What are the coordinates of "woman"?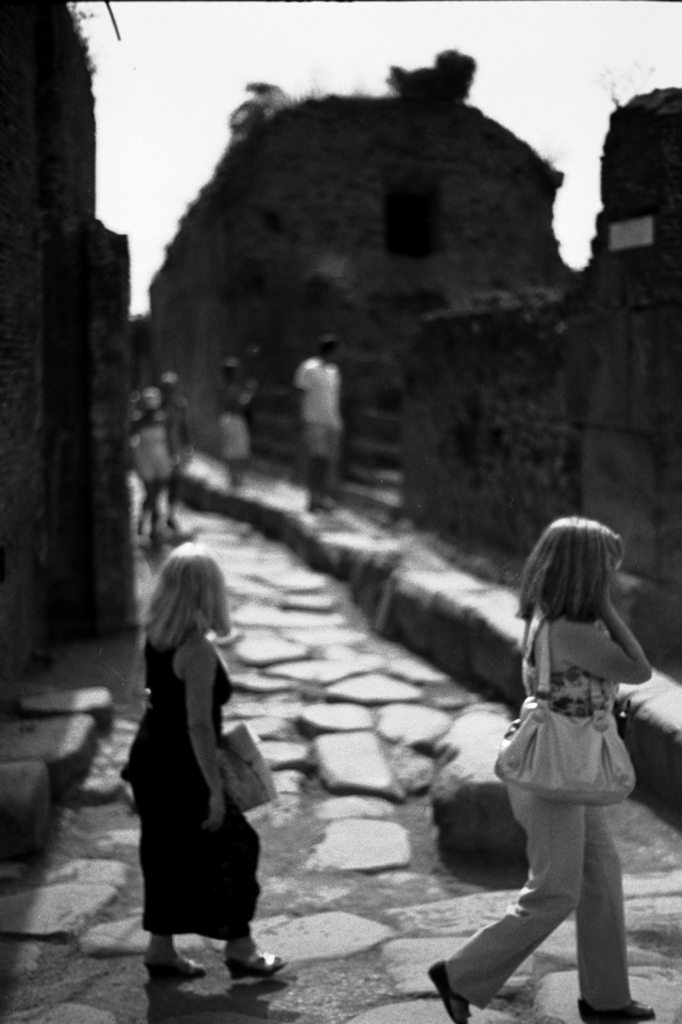
bbox=(431, 512, 663, 1023).
